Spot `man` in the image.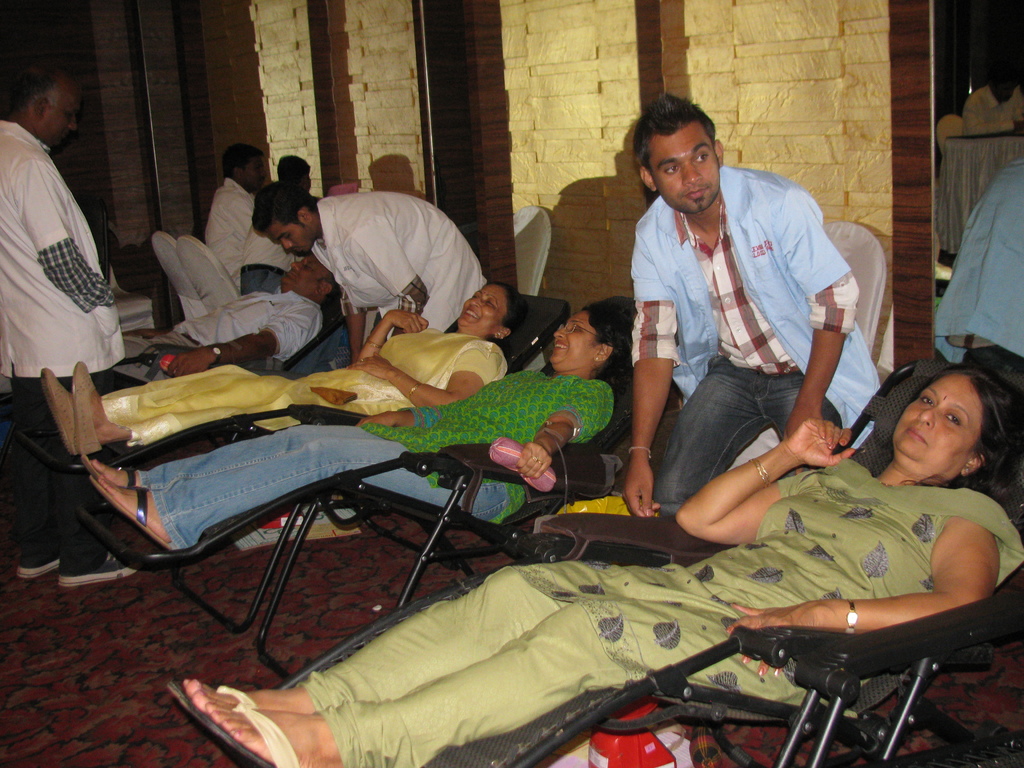
`man` found at <bbox>0, 59, 140, 593</bbox>.
